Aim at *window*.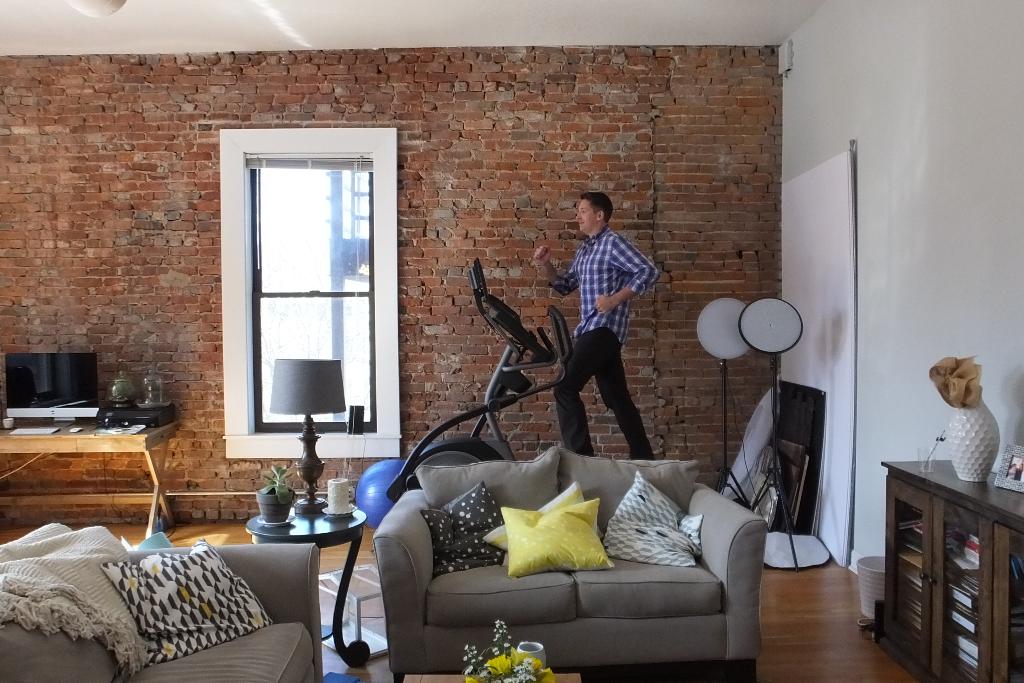
Aimed at box=[220, 127, 400, 459].
